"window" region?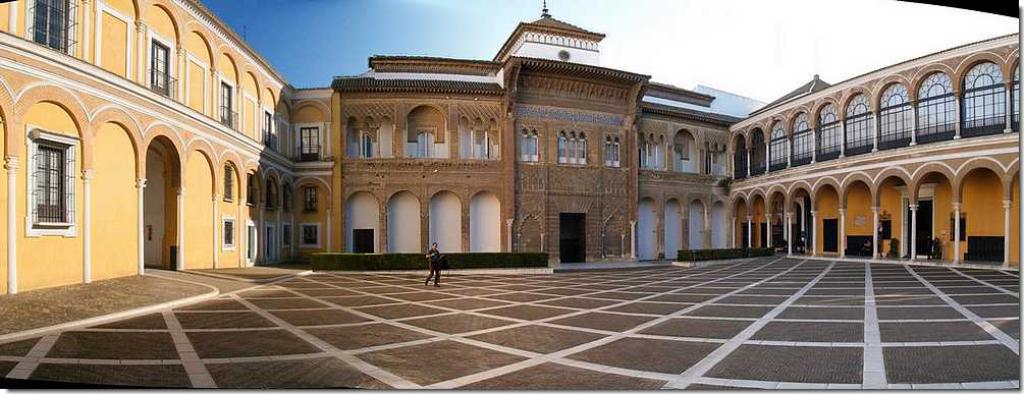
29:0:77:52
